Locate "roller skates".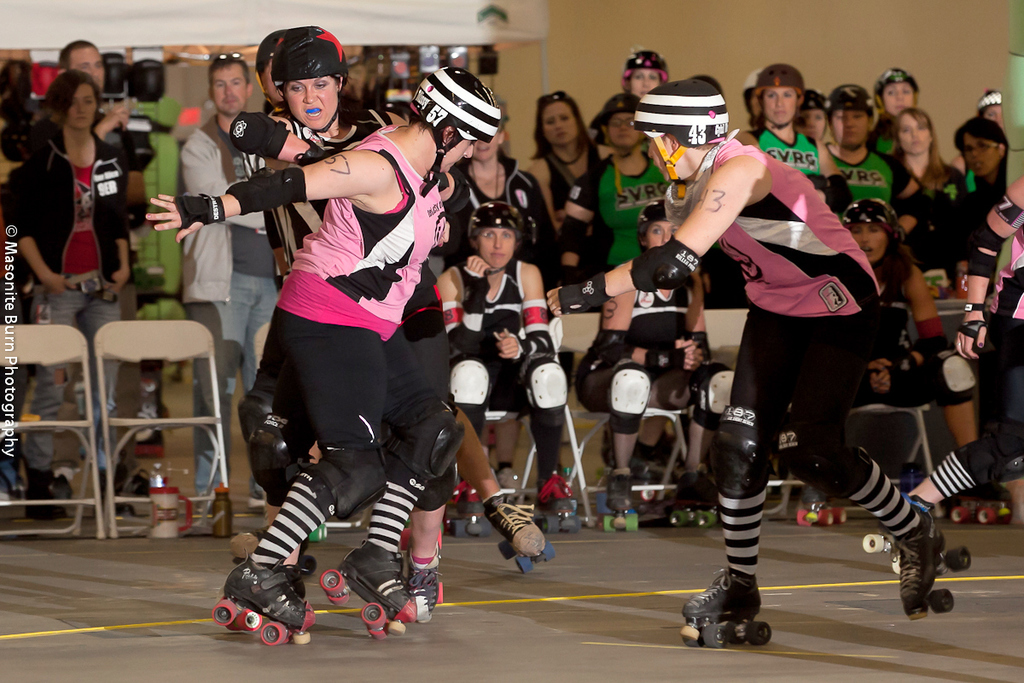
Bounding box: bbox=(402, 525, 445, 625).
